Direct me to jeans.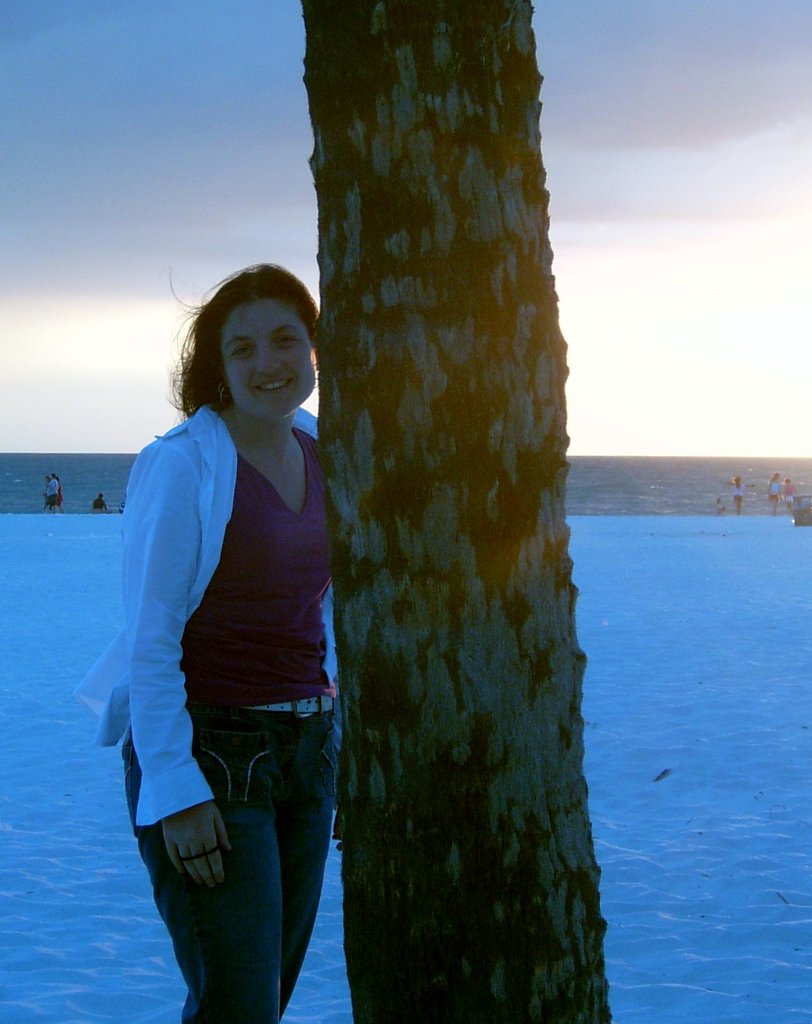
Direction: [111, 644, 348, 1007].
